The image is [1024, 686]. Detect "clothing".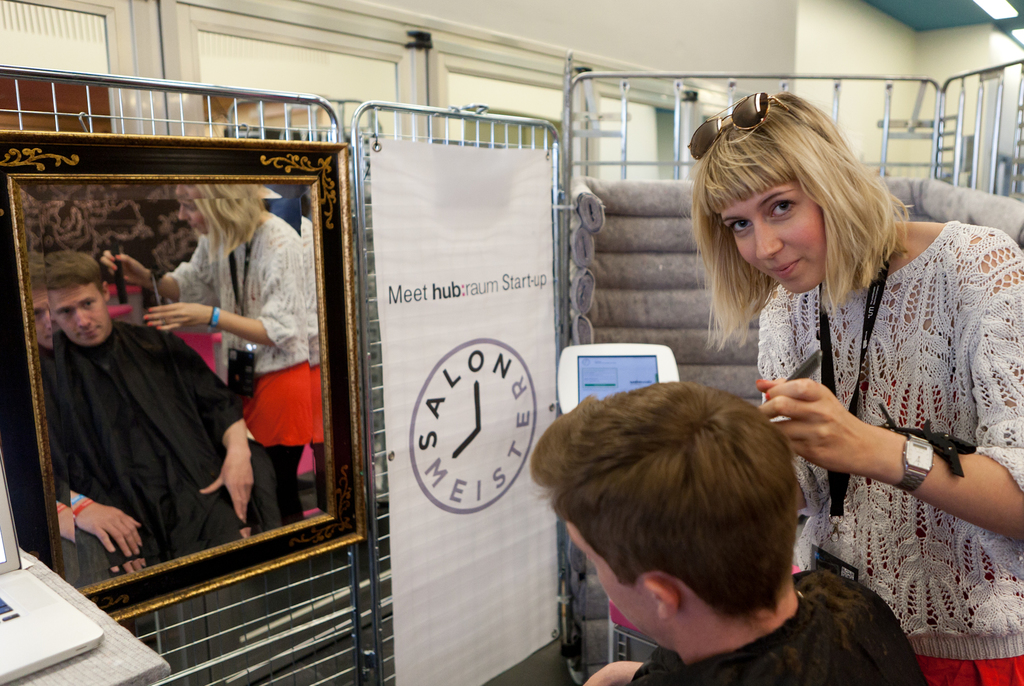
Detection: [x1=41, y1=323, x2=276, y2=561].
